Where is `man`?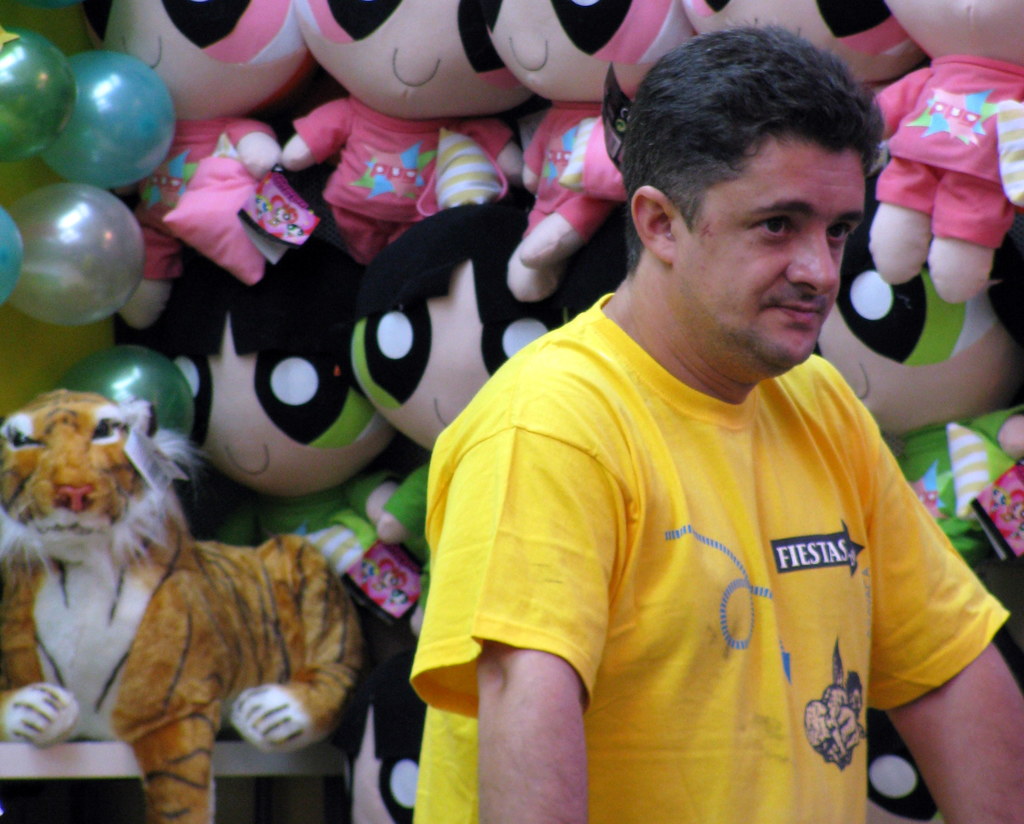
rect(410, 24, 1023, 823).
